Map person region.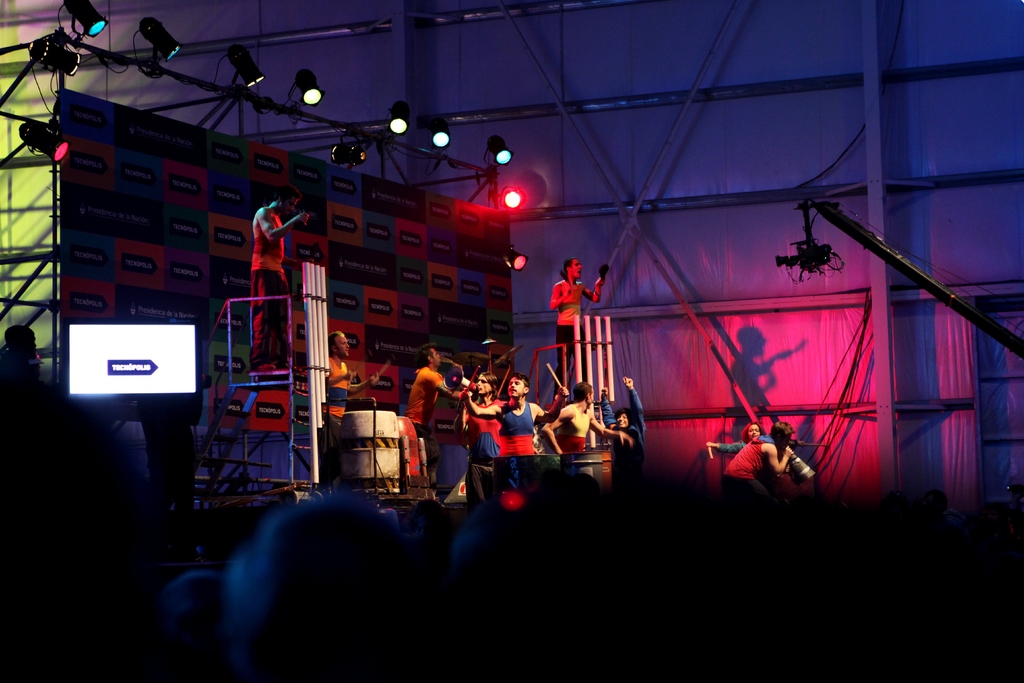
Mapped to [707, 420, 819, 454].
